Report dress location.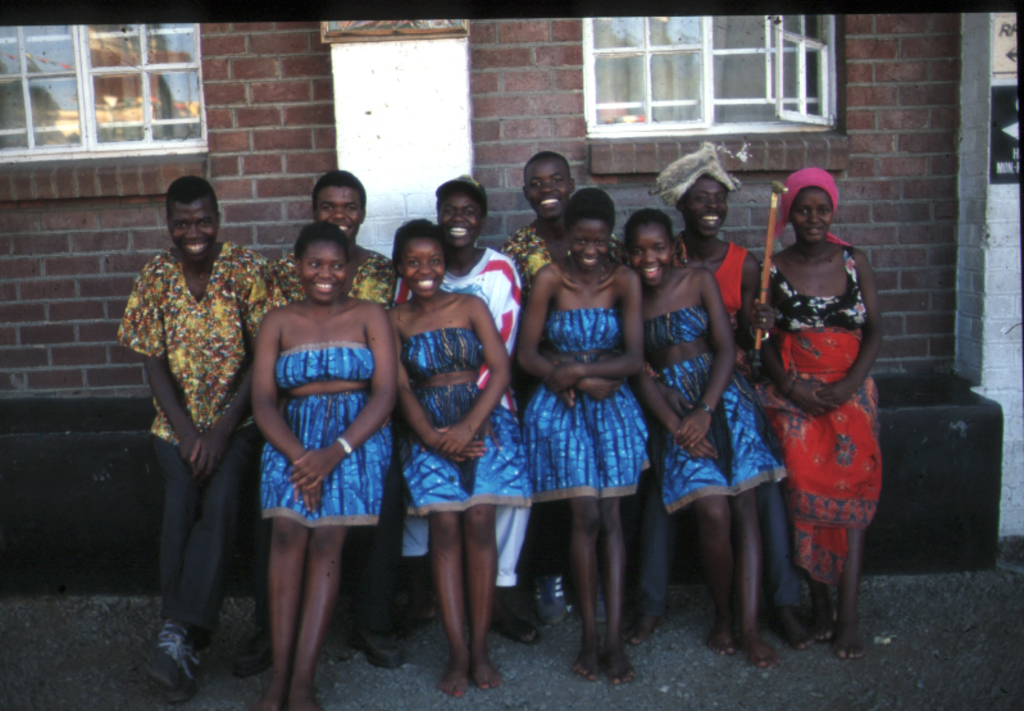
Report: (x1=402, y1=328, x2=531, y2=521).
